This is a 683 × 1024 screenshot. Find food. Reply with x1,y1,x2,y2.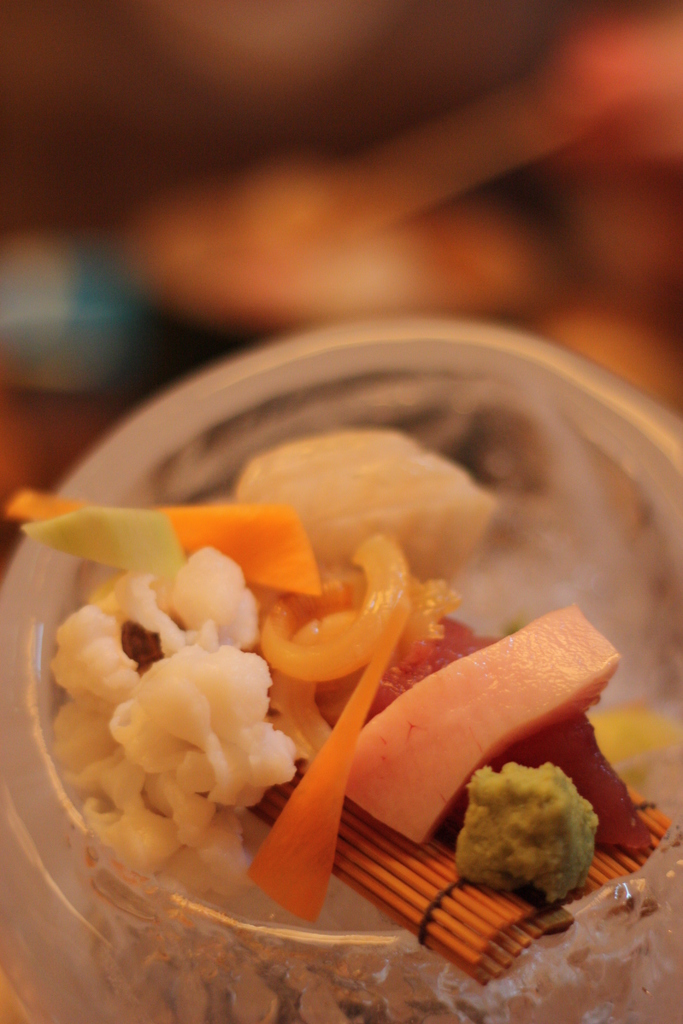
53,431,620,927.
